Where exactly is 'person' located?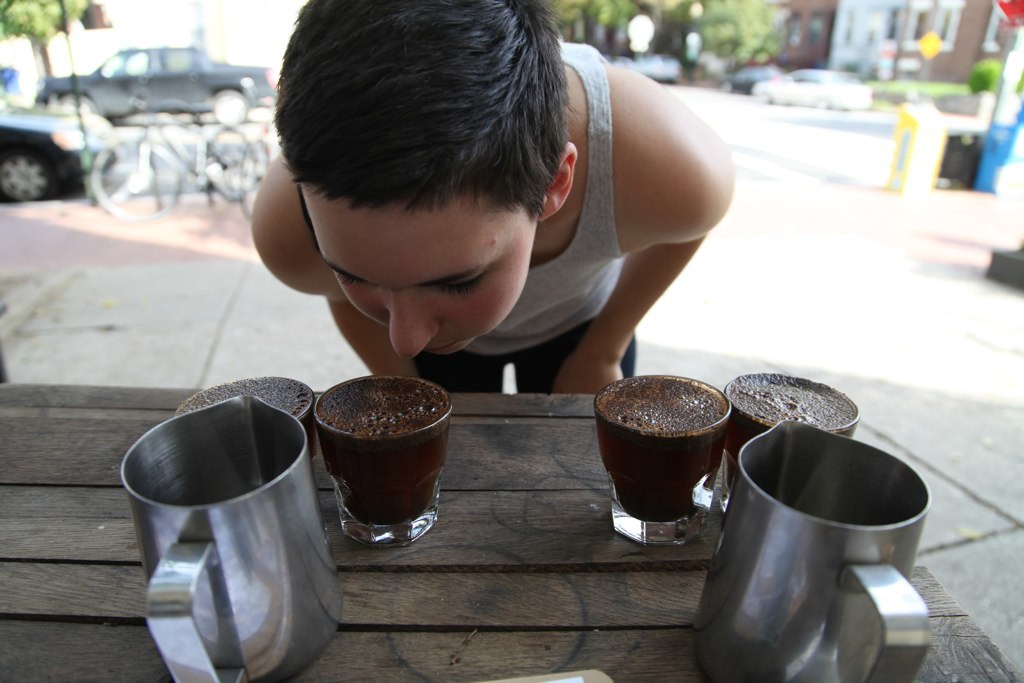
Its bounding box is [246, 0, 738, 401].
